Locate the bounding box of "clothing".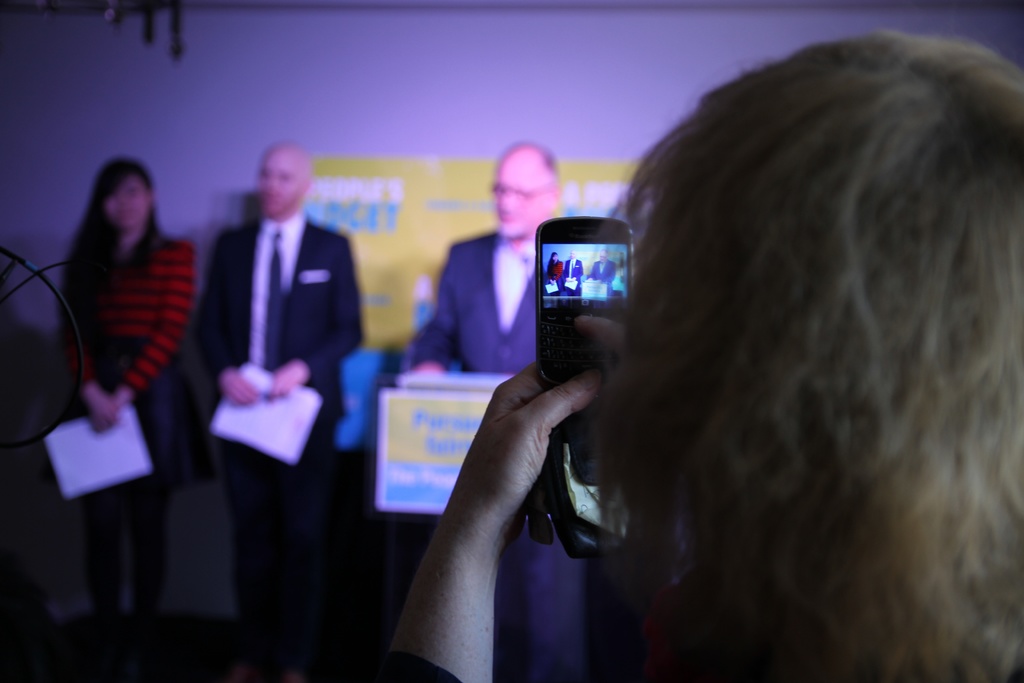
Bounding box: bbox(367, 647, 449, 682).
